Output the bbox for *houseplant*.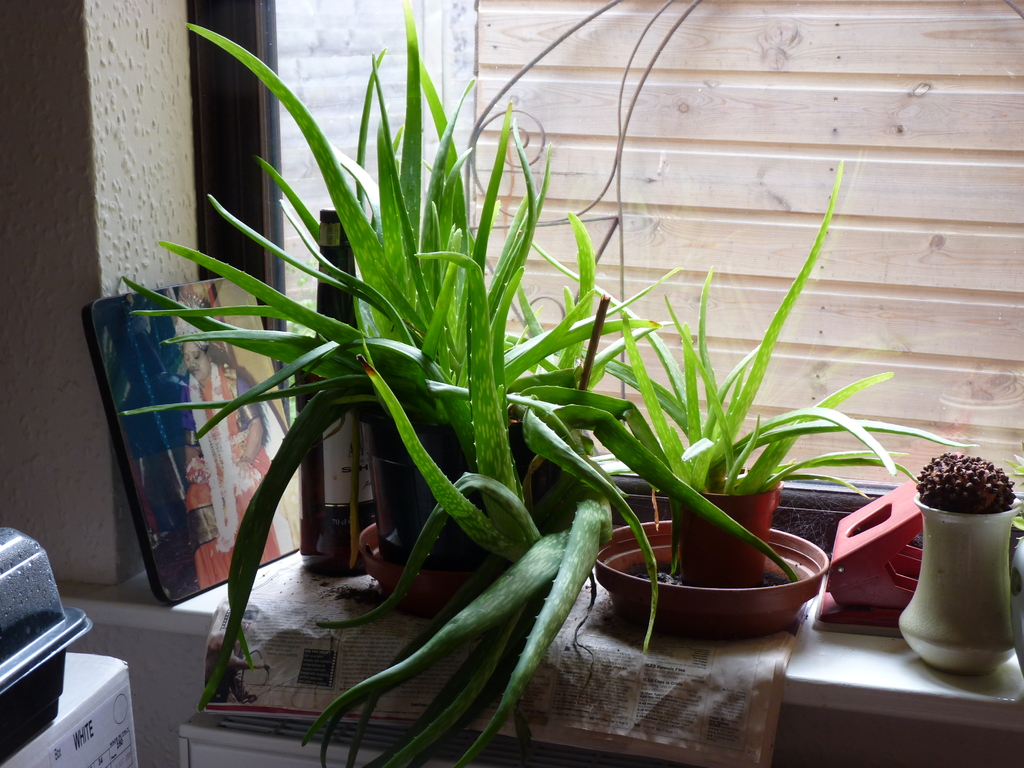
116,0,804,767.
